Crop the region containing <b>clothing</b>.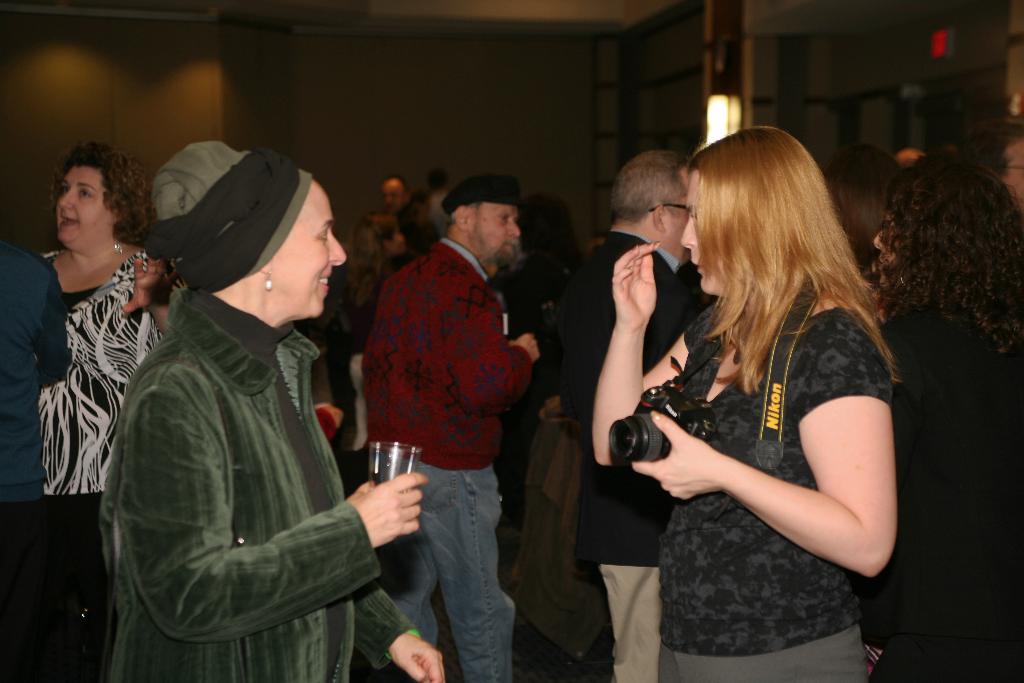
Crop region: detection(360, 215, 538, 682).
